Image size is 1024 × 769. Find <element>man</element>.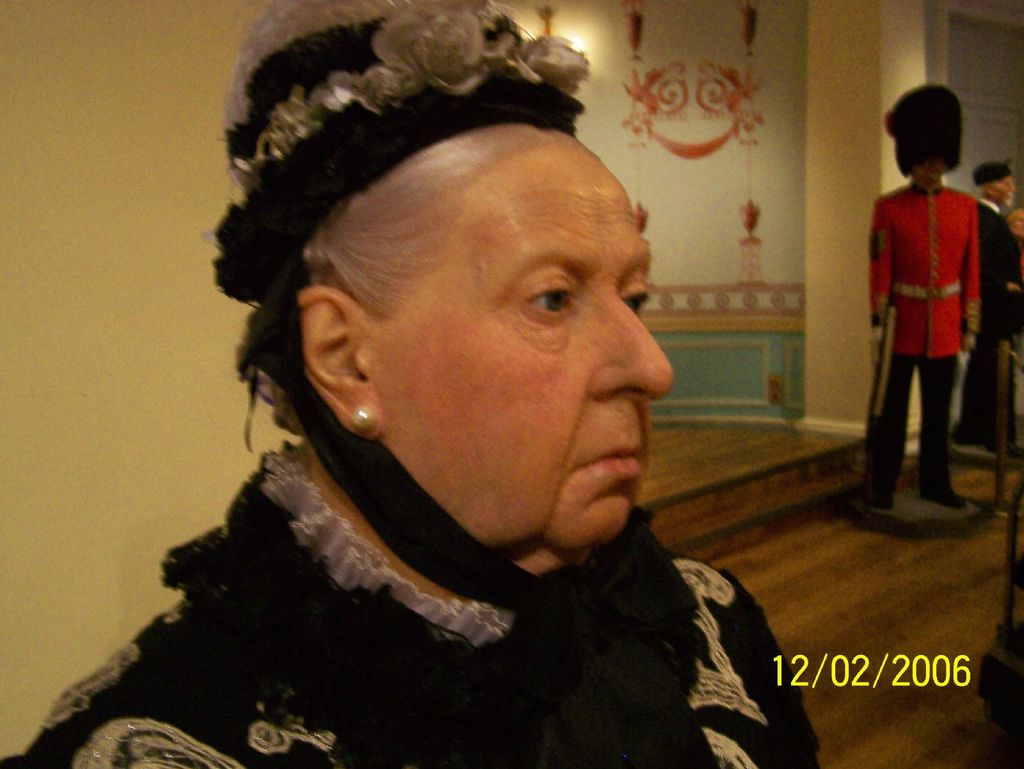
Rect(968, 155, 1007, 450).
